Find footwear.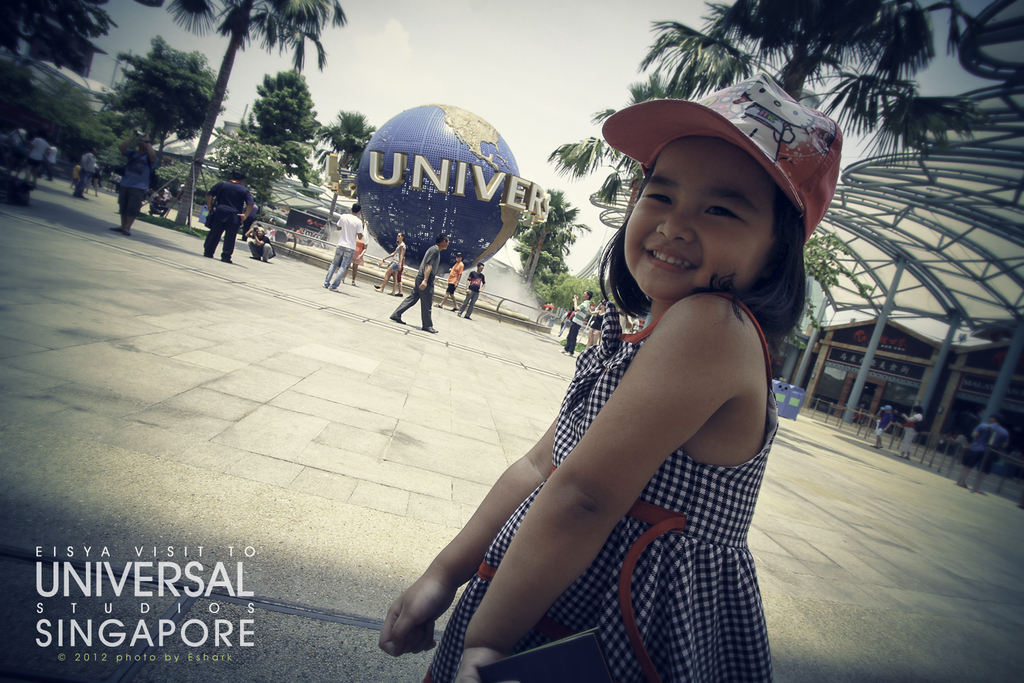
bbox=(565, 354, 570, 356).
